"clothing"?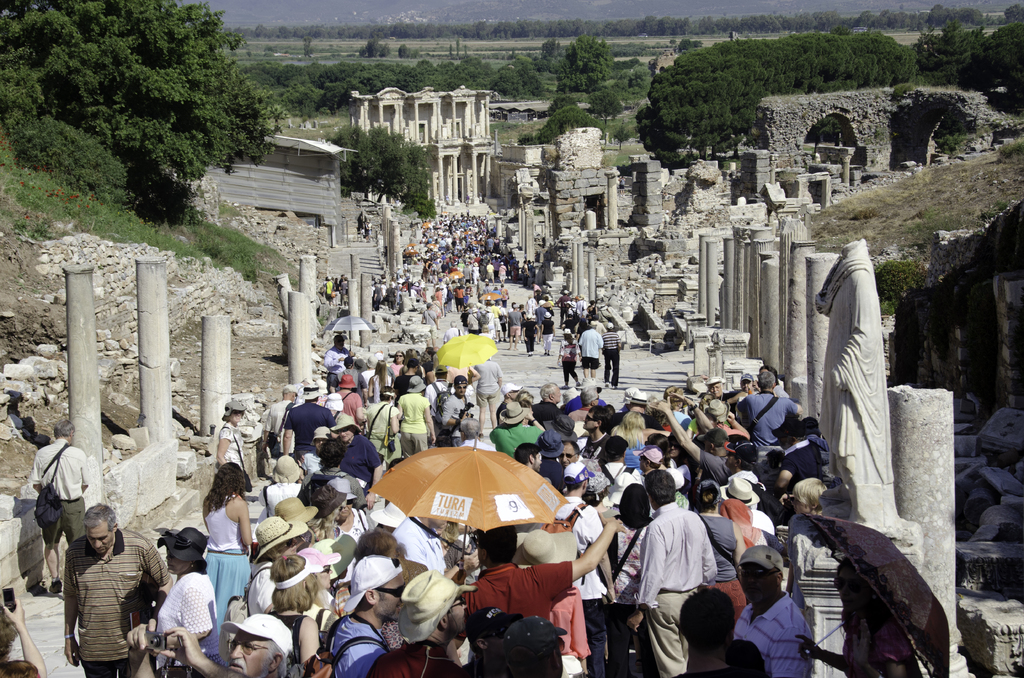
left=293, top=448, right=328, bottom=482
